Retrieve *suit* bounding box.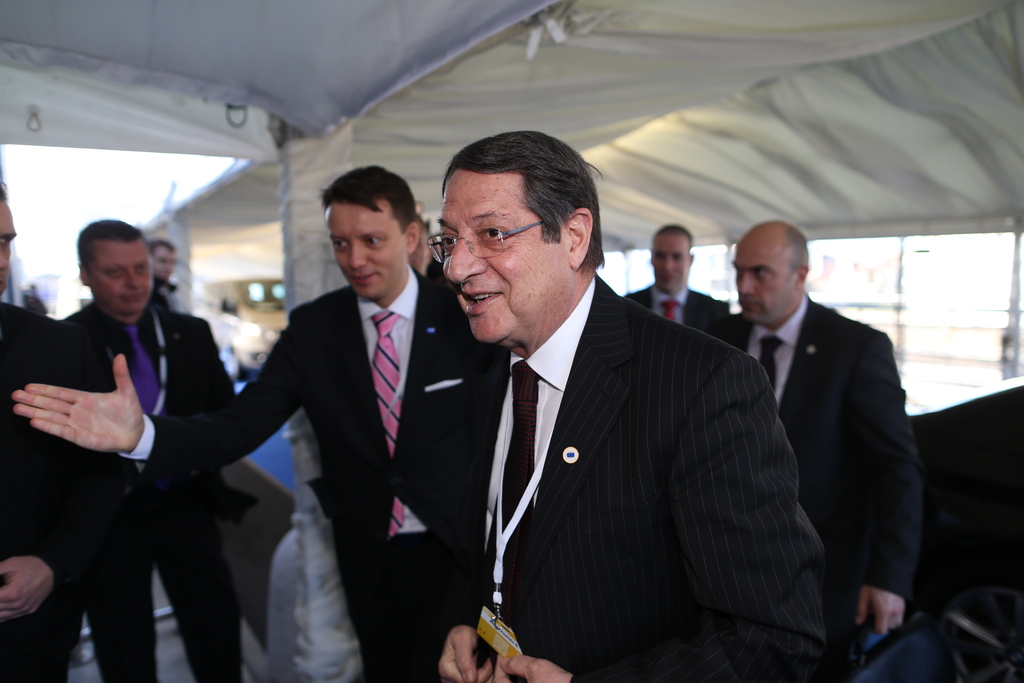
Bounding box: bbox=[442, 195, 808, 671].
